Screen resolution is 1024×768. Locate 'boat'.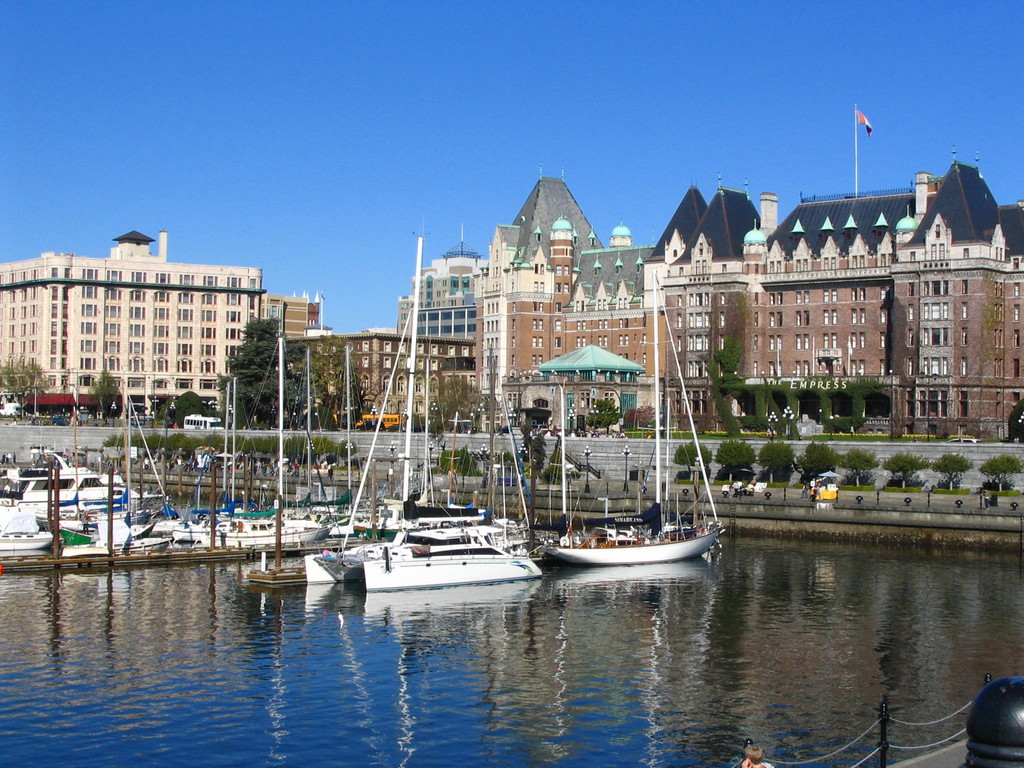
pyautogui.locateOnScreen(171, 516, 218, 541).
